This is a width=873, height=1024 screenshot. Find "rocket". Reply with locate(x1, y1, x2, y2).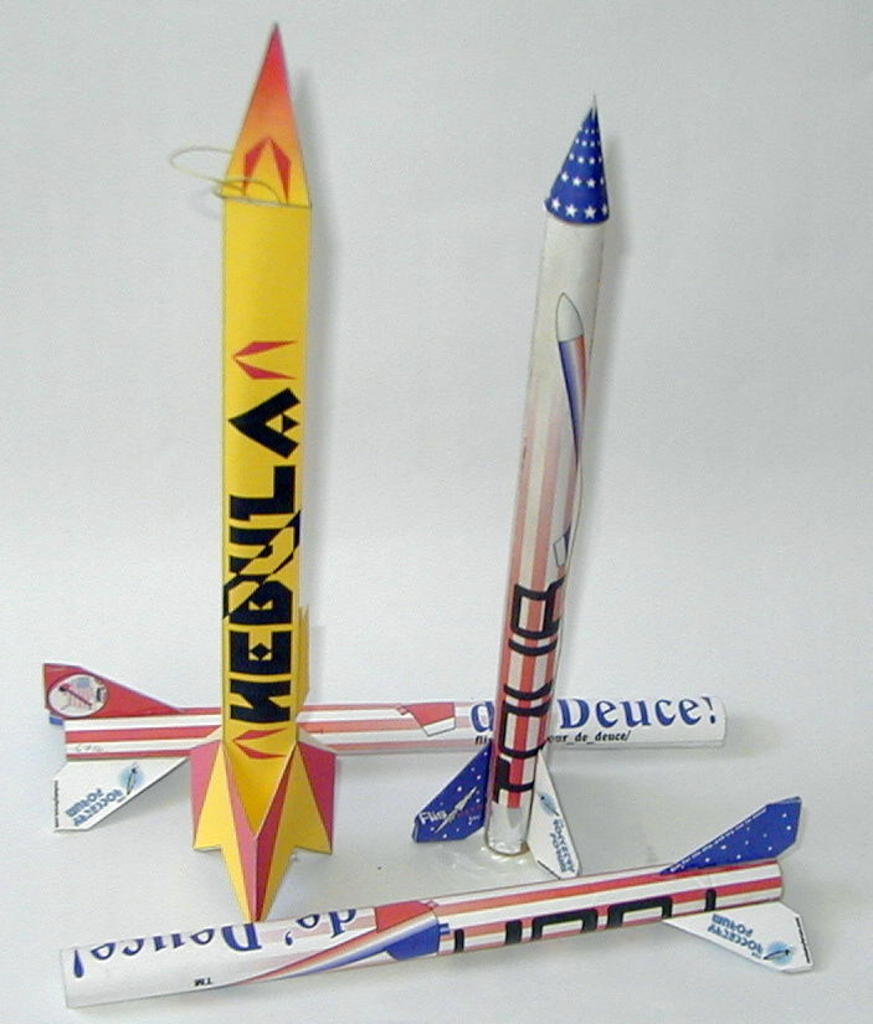
locate(55, 669, 724, 819).
